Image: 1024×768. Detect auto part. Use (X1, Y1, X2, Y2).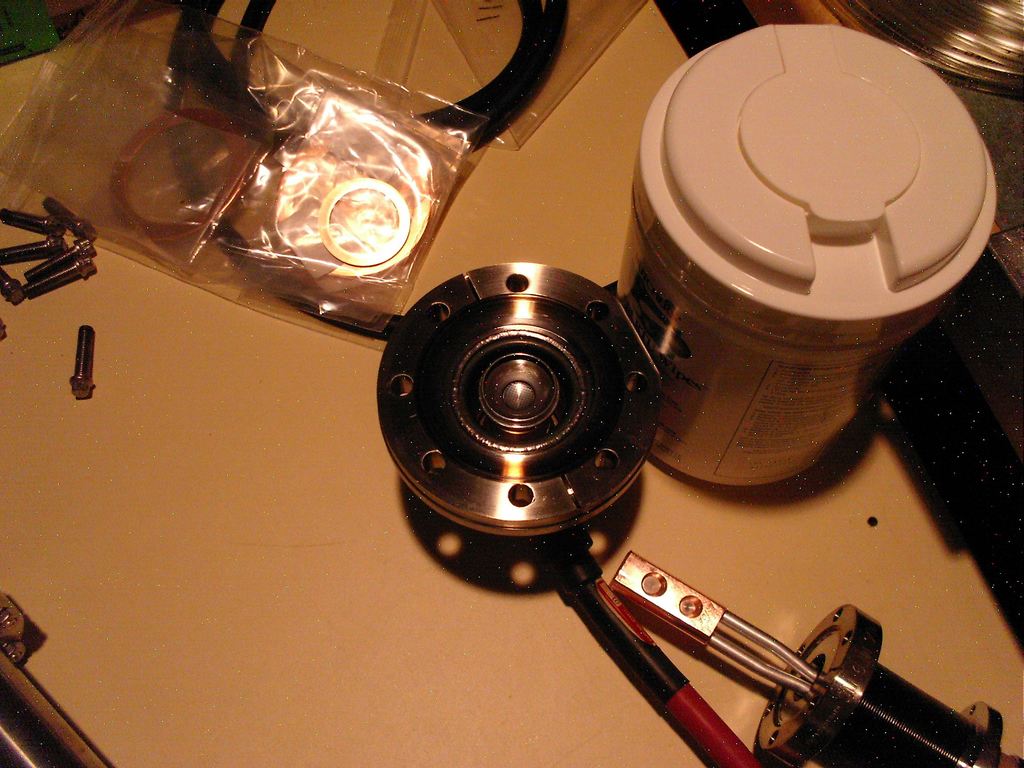
(161, 0, 624, 346).
